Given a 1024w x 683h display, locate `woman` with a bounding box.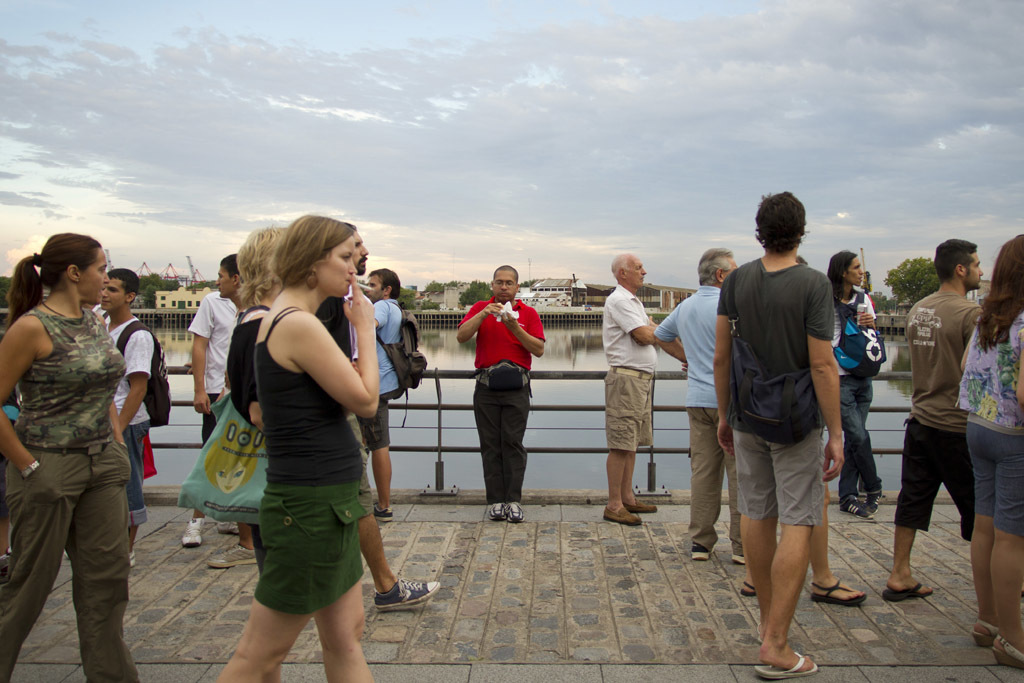
Located: BBox(823, 247, 877, 514).
